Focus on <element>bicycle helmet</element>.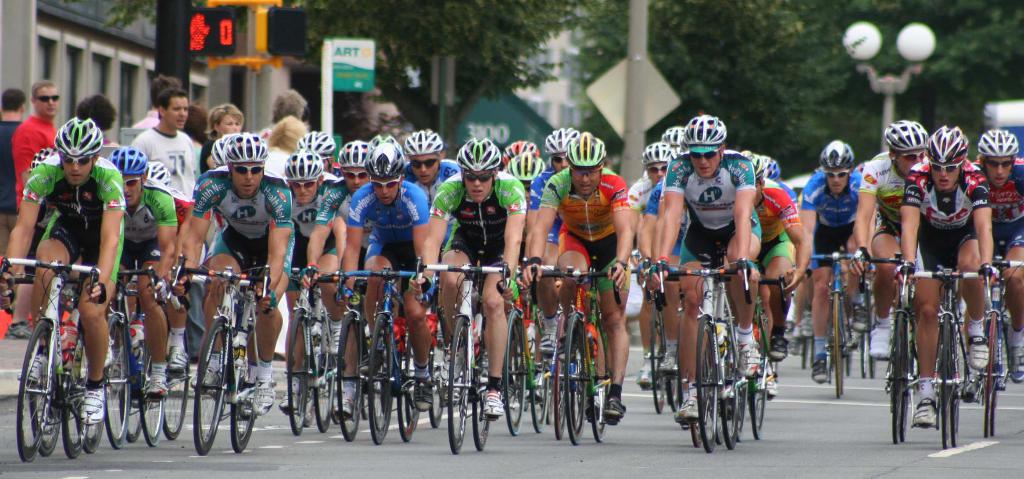
Focused at 664,129,695,149.
